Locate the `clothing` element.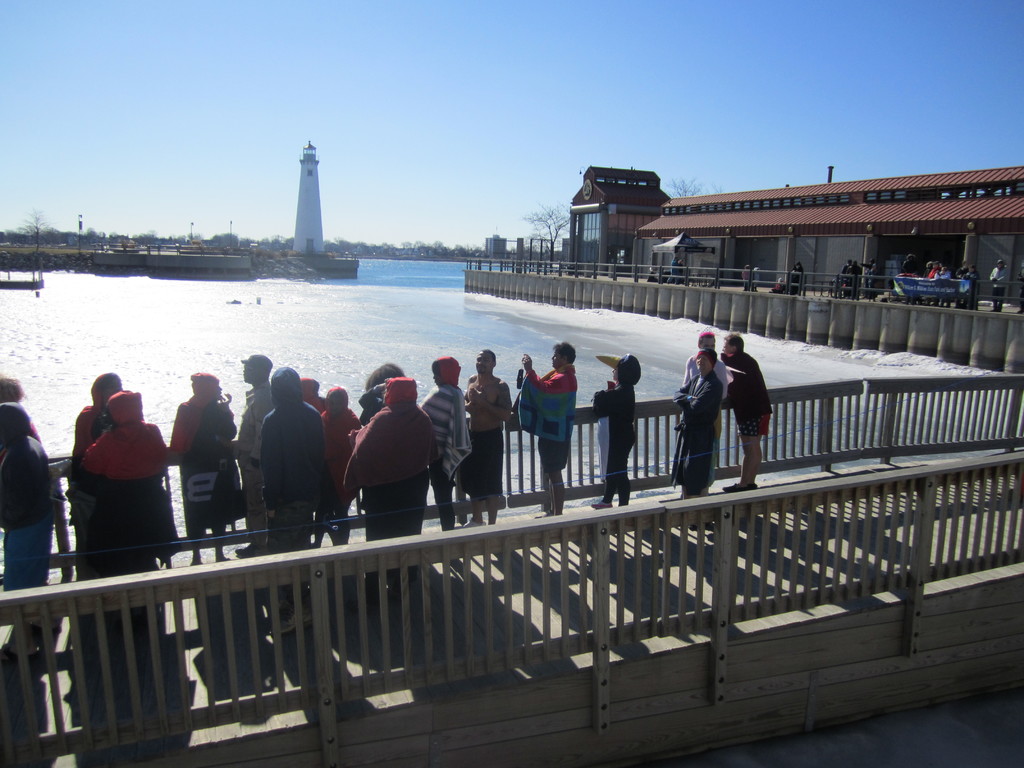
Element bbox: bbox(722, 352, 778, 440).
